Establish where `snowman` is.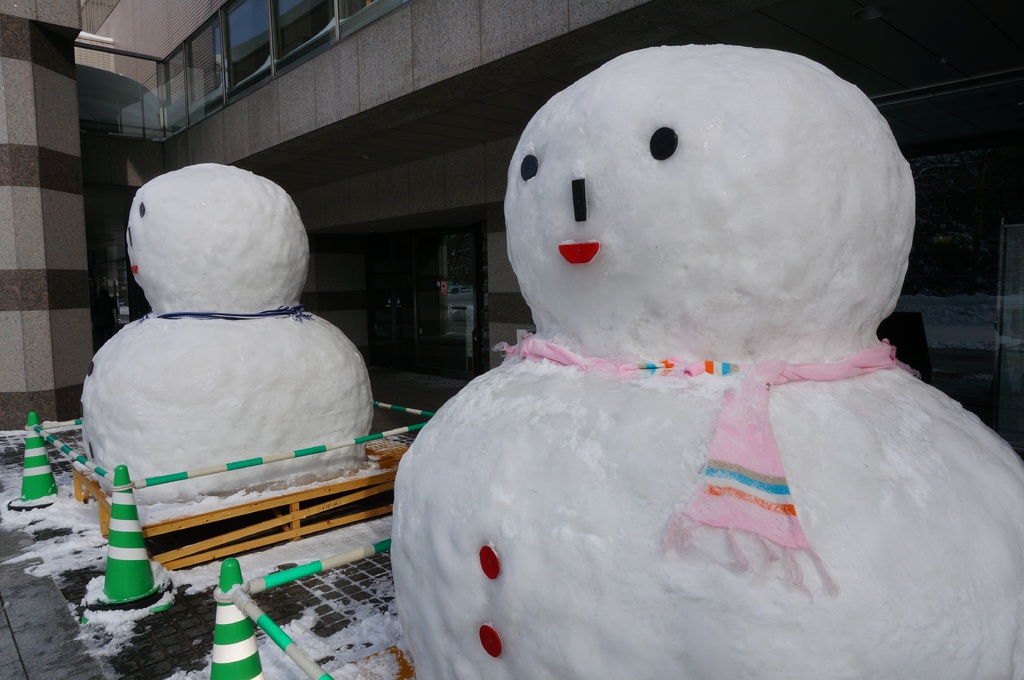
Established at bbox=(390, 44, 1023, 679).
